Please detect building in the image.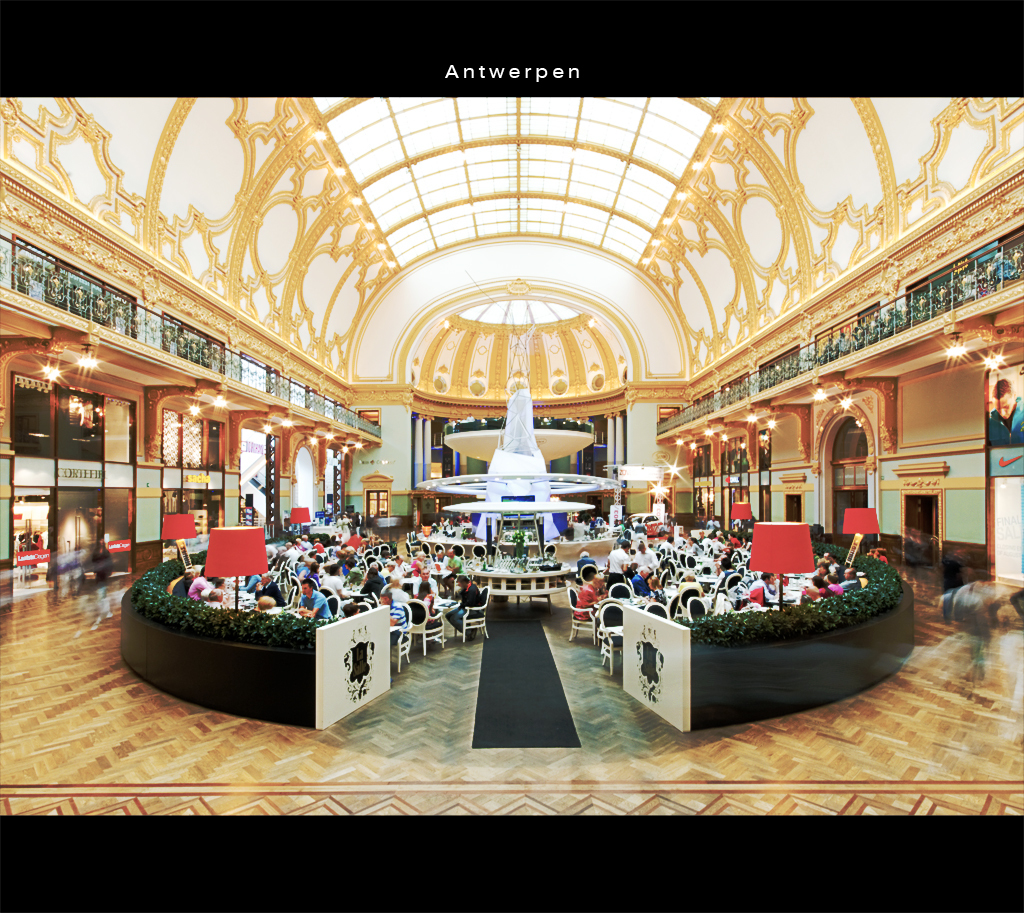
{"x1": 0, "y1": 91, "x2": 1023, "y2": 812}.
